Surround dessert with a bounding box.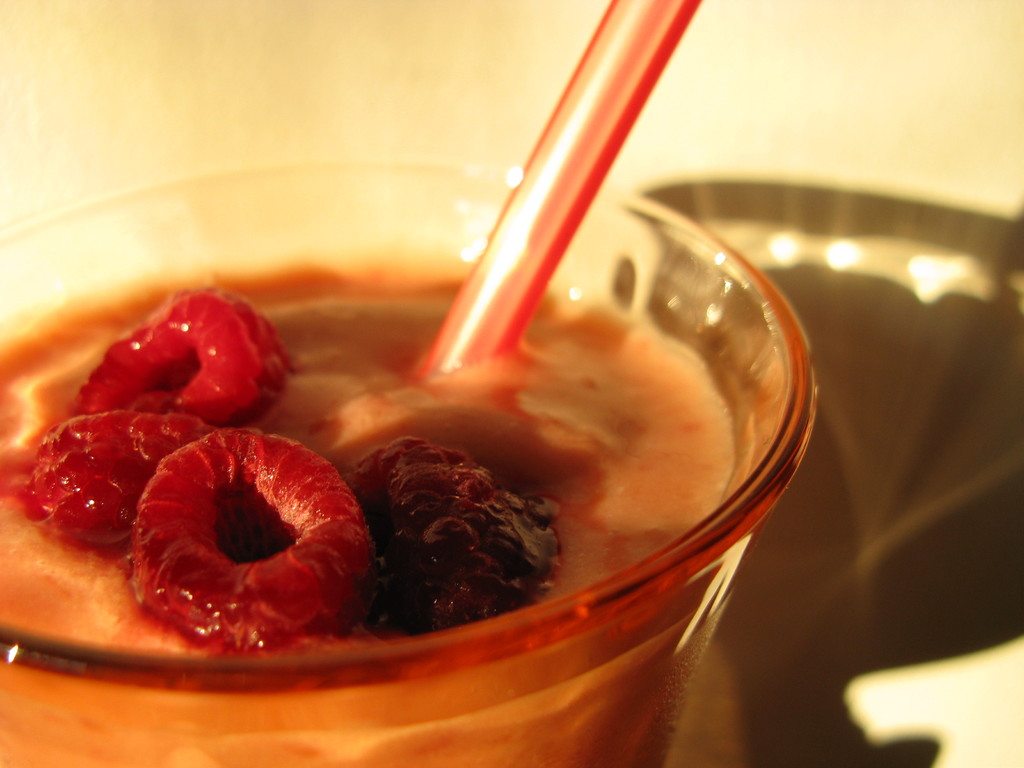
98,427,360,671.
